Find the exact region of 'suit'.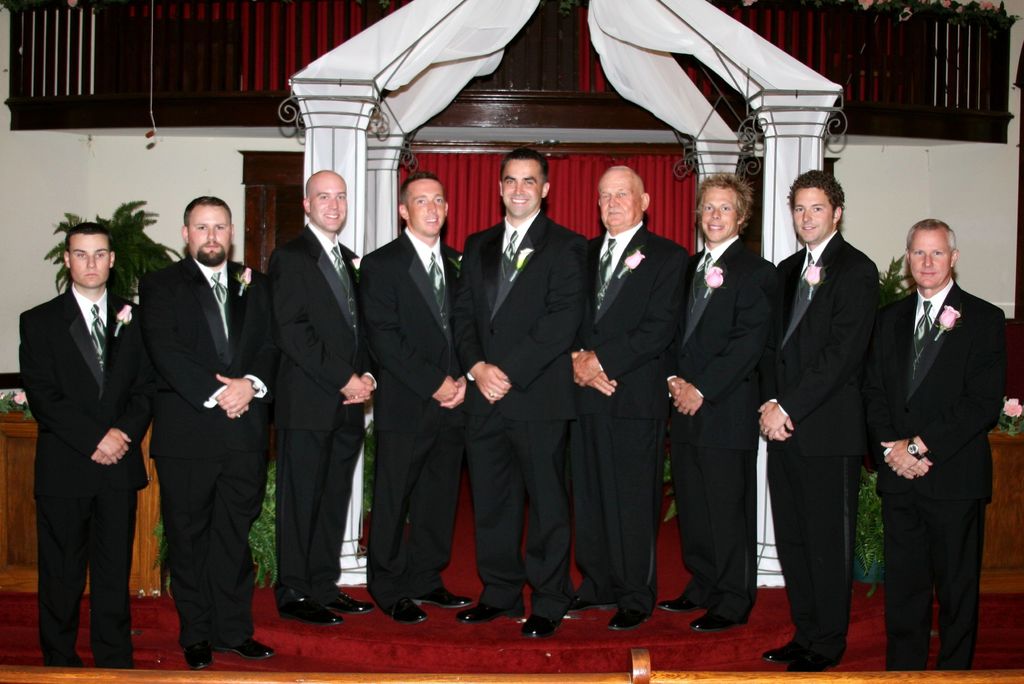
Exact region: (874, 197, 1008, 681).
